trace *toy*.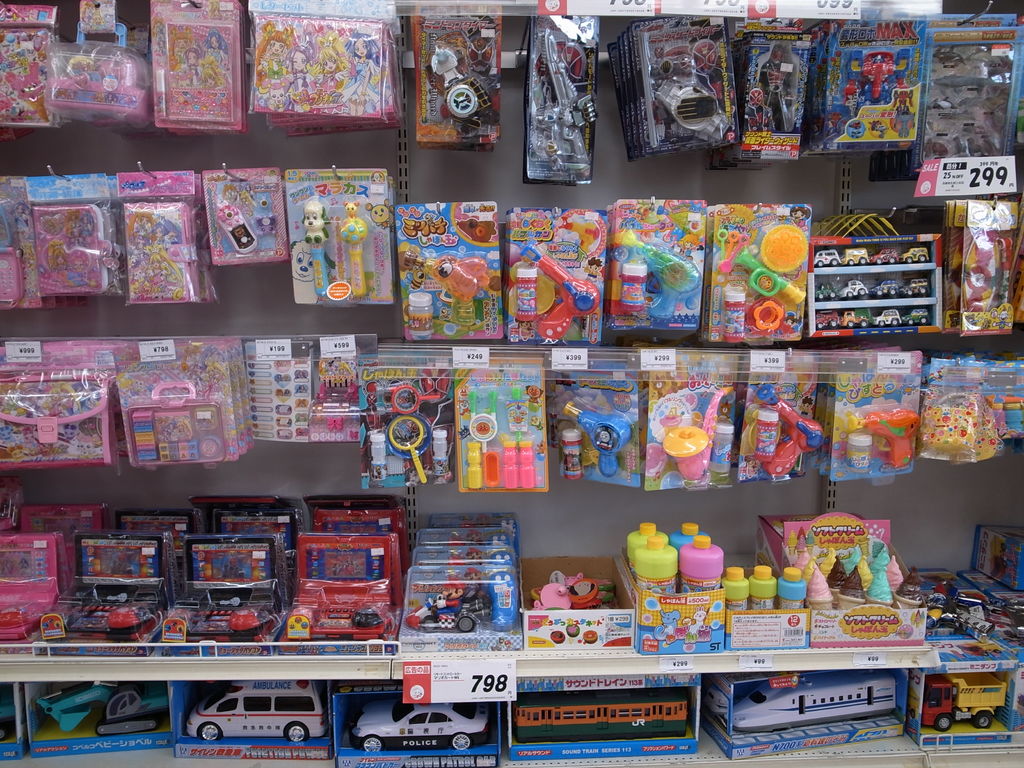
Traced to <region>803, 555, 821, 587</region>.
